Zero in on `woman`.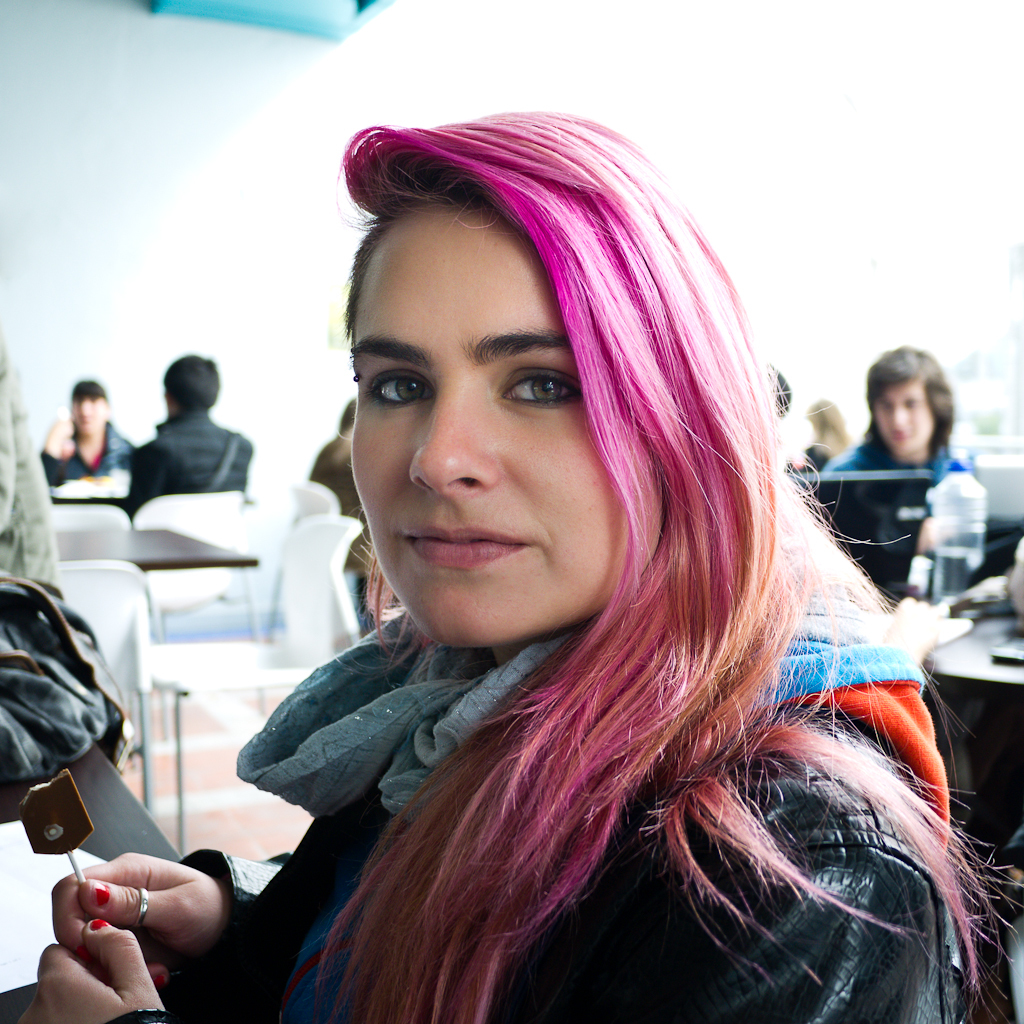
Zeroed in: <bbox>178, 89, 987, 1016</bbox>.
